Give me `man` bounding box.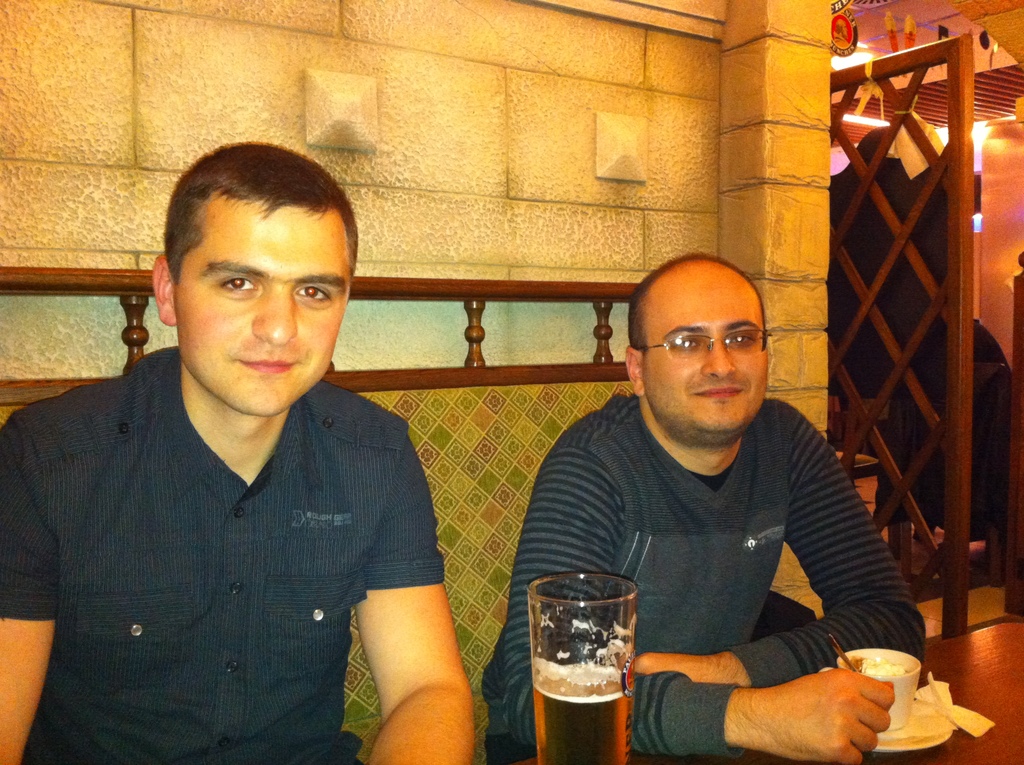
(6, 120, 529, 736).
